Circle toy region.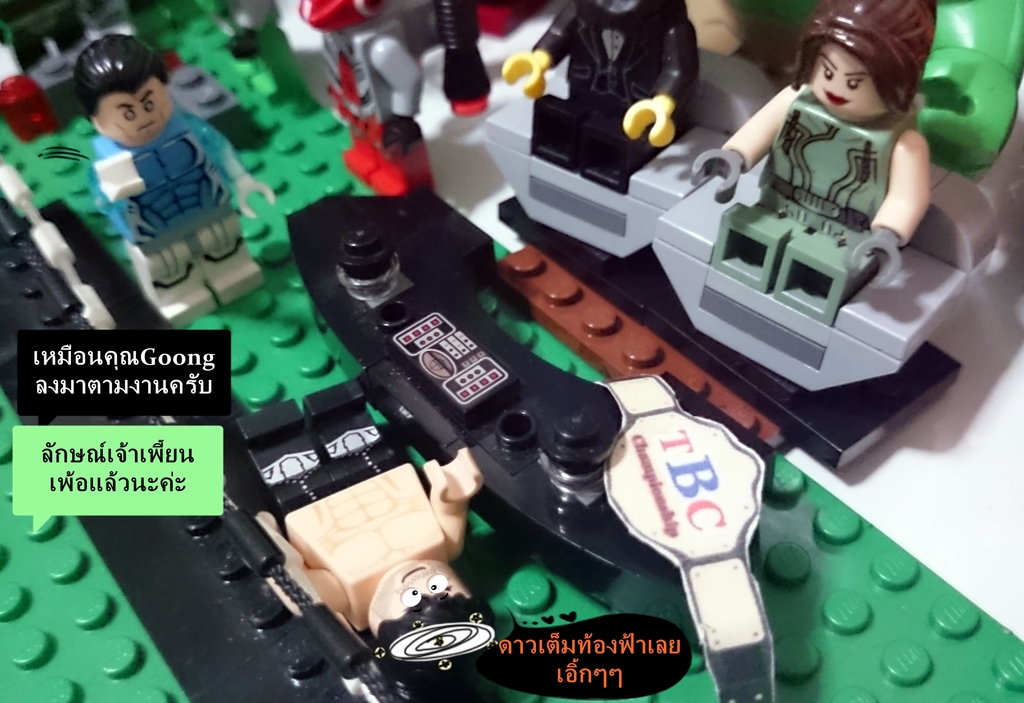
Region: bbox=(732, 442, 1019, 701).
